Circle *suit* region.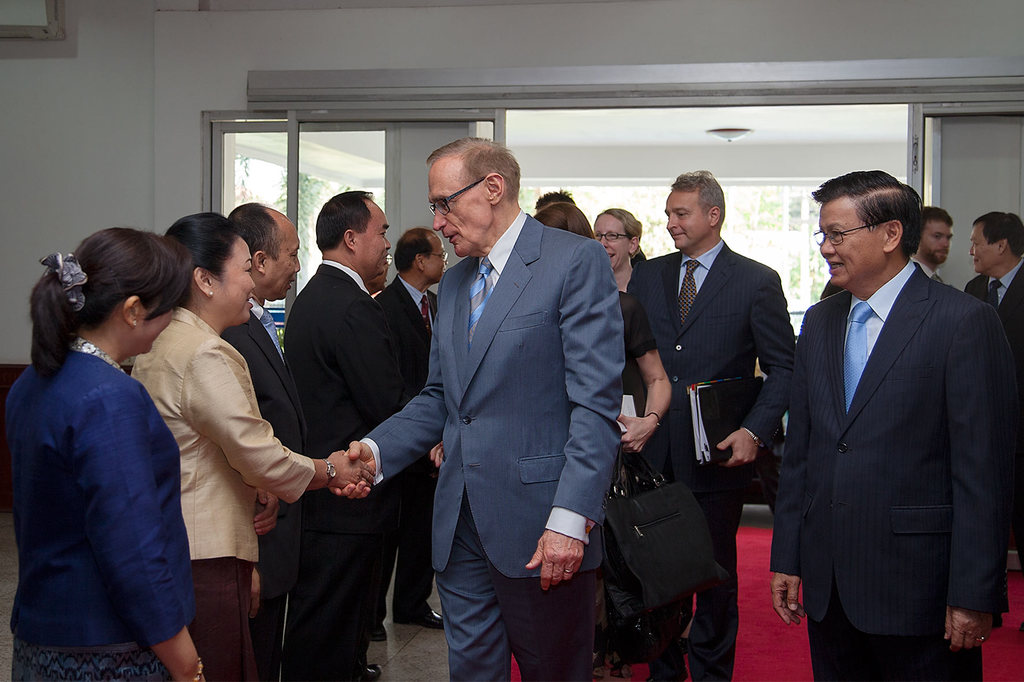
Region: [left=221, top=299, right=305, bottom=681].
